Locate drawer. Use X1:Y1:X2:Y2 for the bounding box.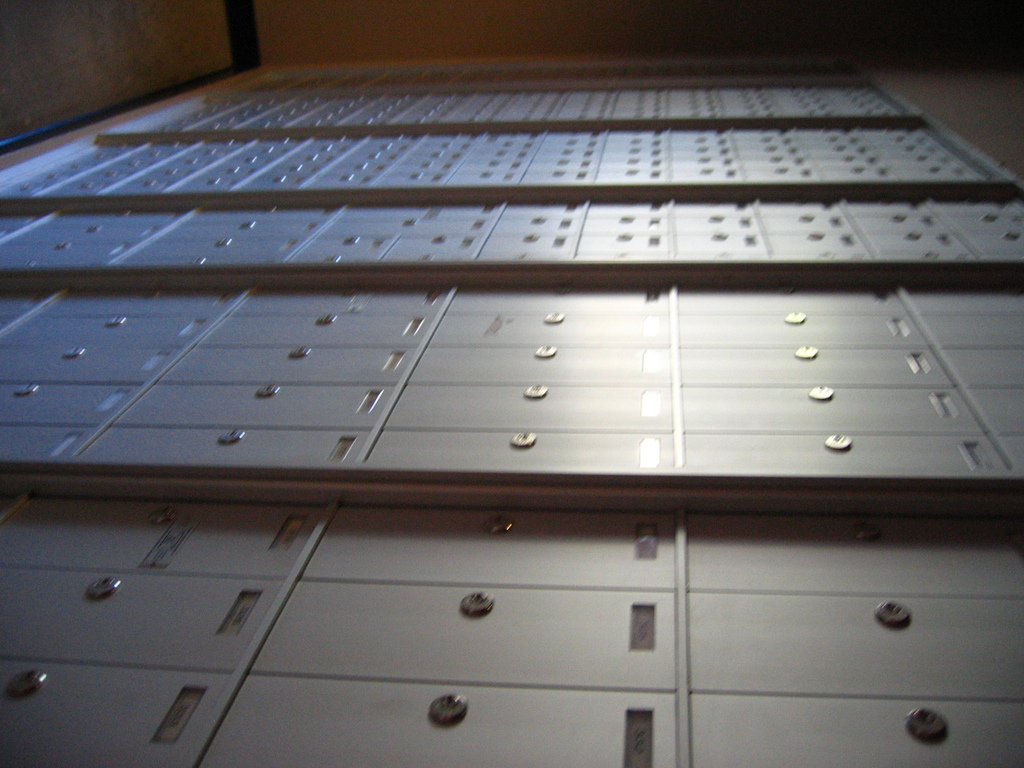
252:578:675:691.
